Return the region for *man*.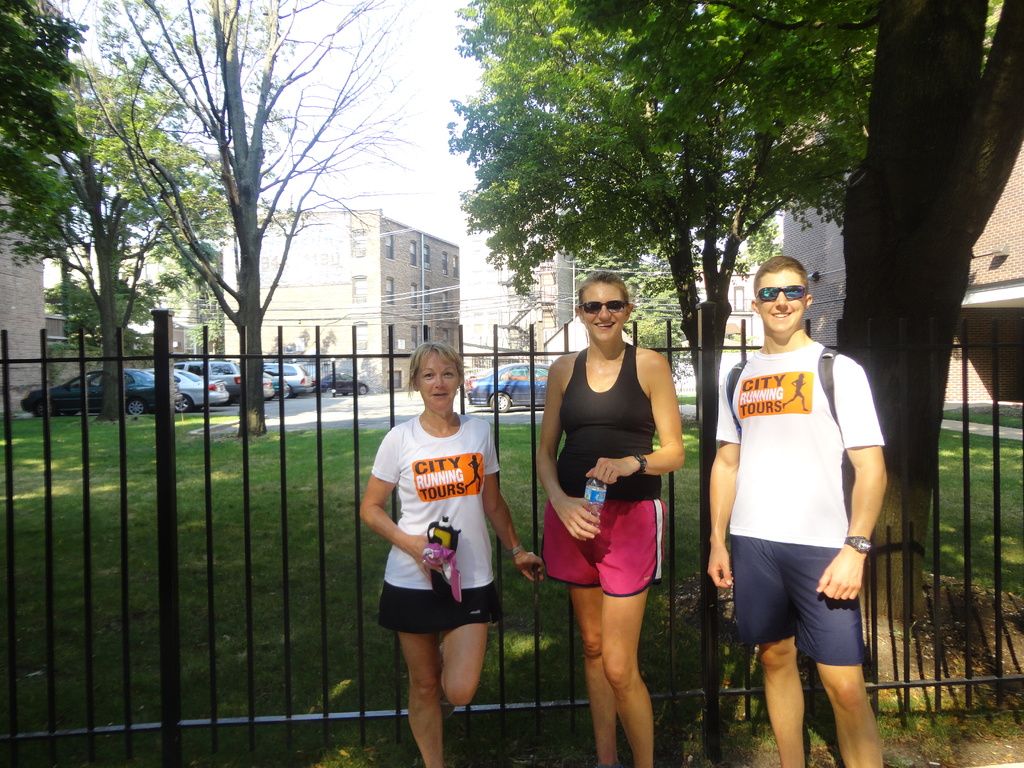
710,257,893,767.
